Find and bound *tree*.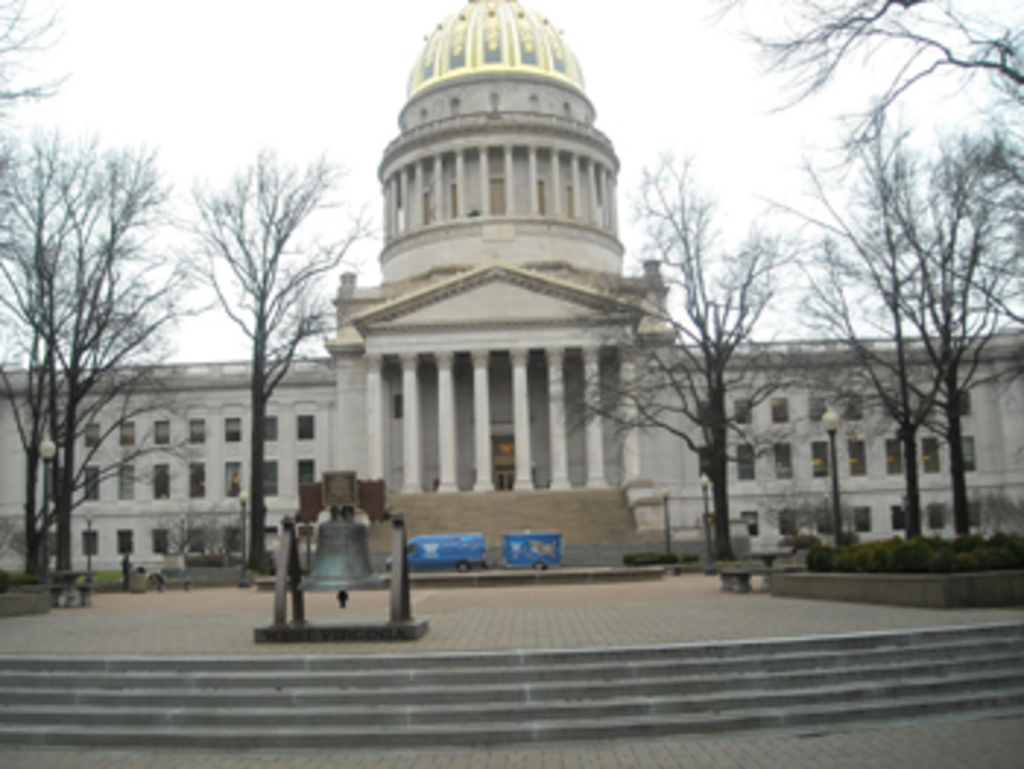
Bound: [0, 137, 211, 579].
